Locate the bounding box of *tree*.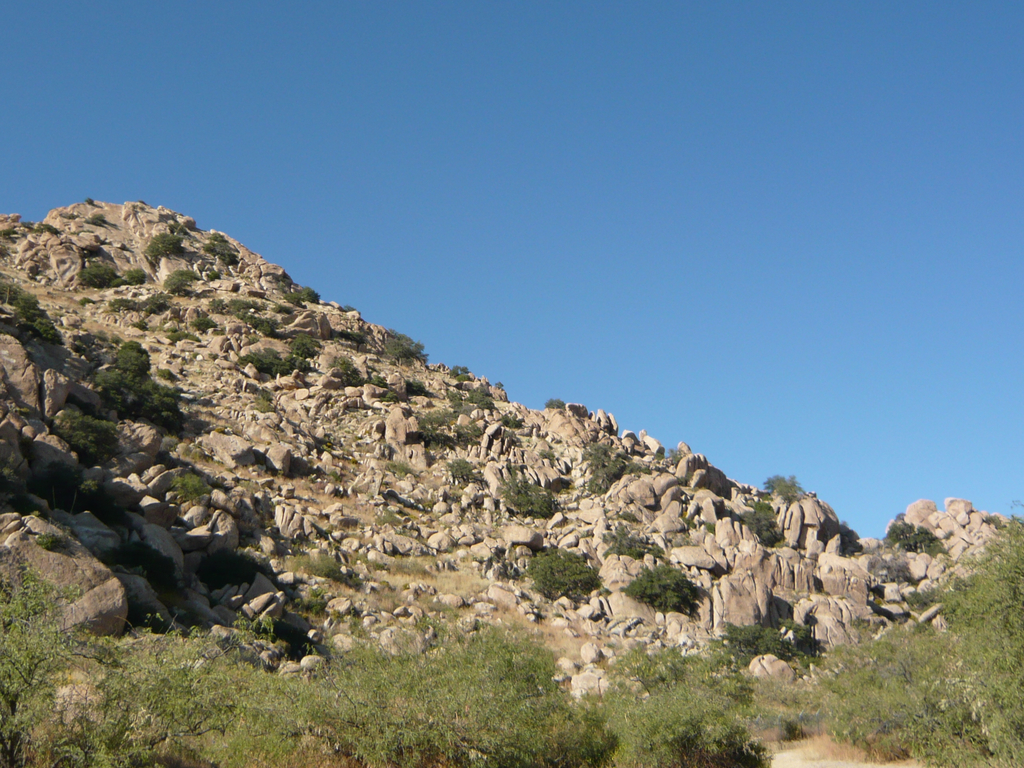
Bounding box: (648,450,664,462).
